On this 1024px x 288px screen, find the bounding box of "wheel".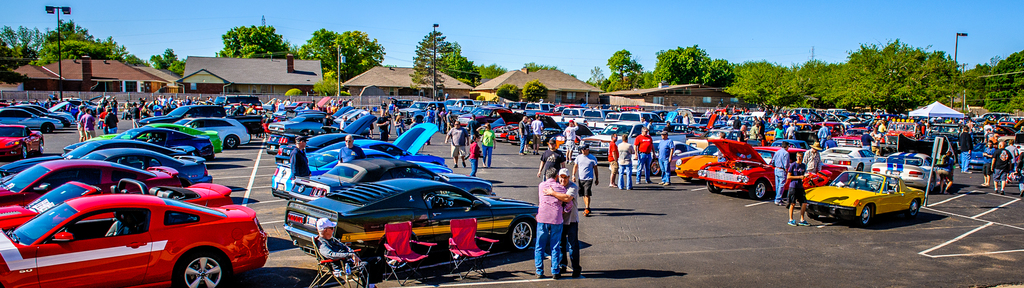
Bounding box: region(170, 249, 232, 287).
